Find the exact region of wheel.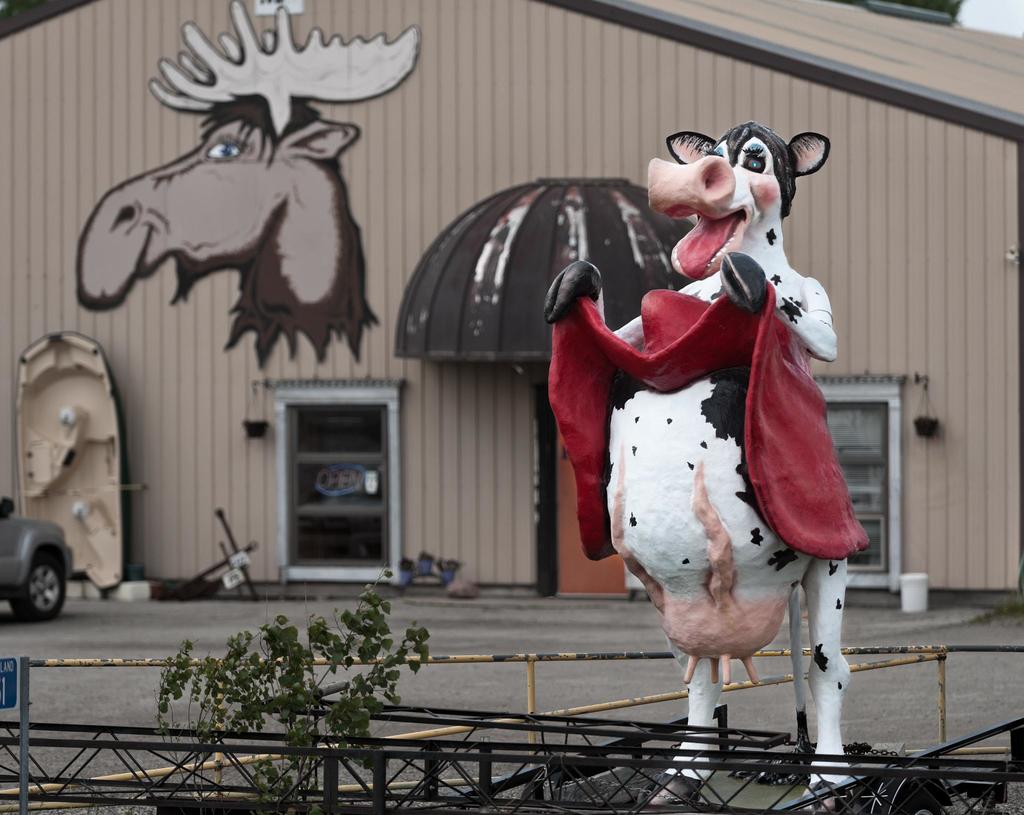
Exact region: {"left": 9, "top": 552, "right": 71, "bottom": 625}.
